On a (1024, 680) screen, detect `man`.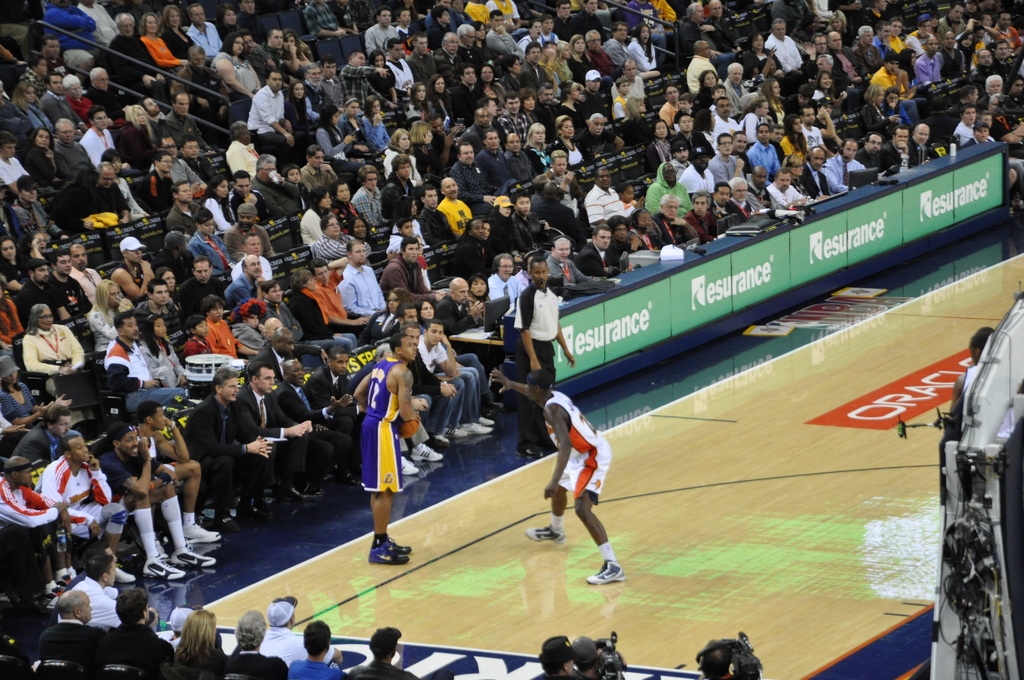
x1=111, y1=588, x2=180, y2=670.
